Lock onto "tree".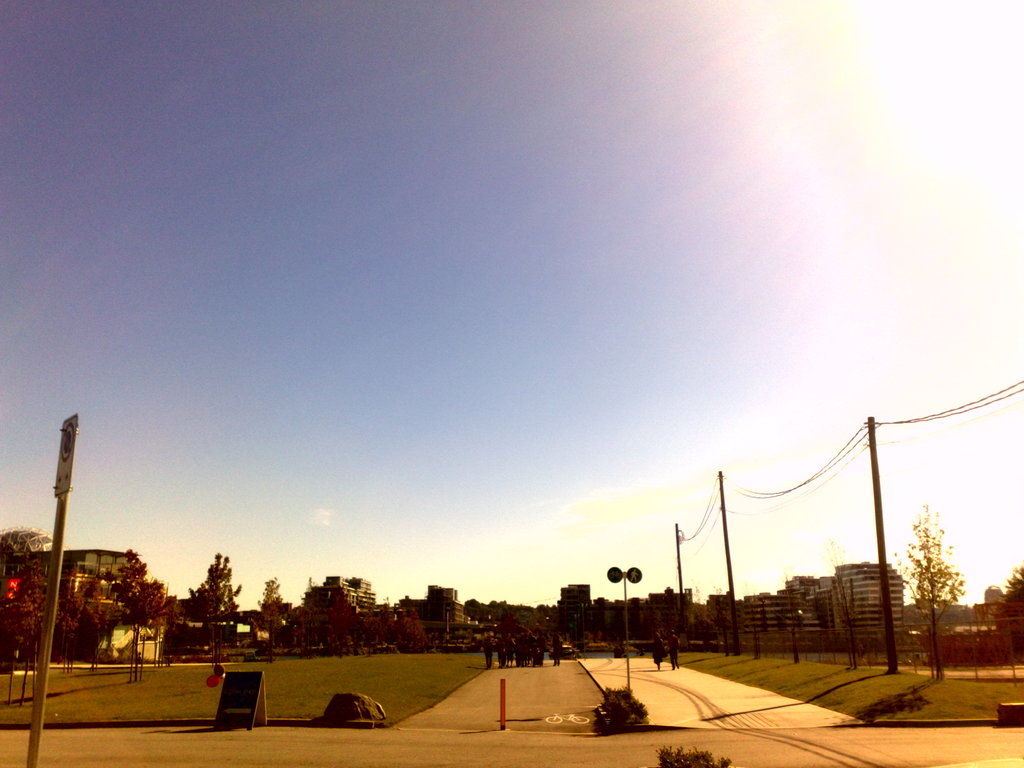
Locked: bbox(106, 545, 157, 626).
